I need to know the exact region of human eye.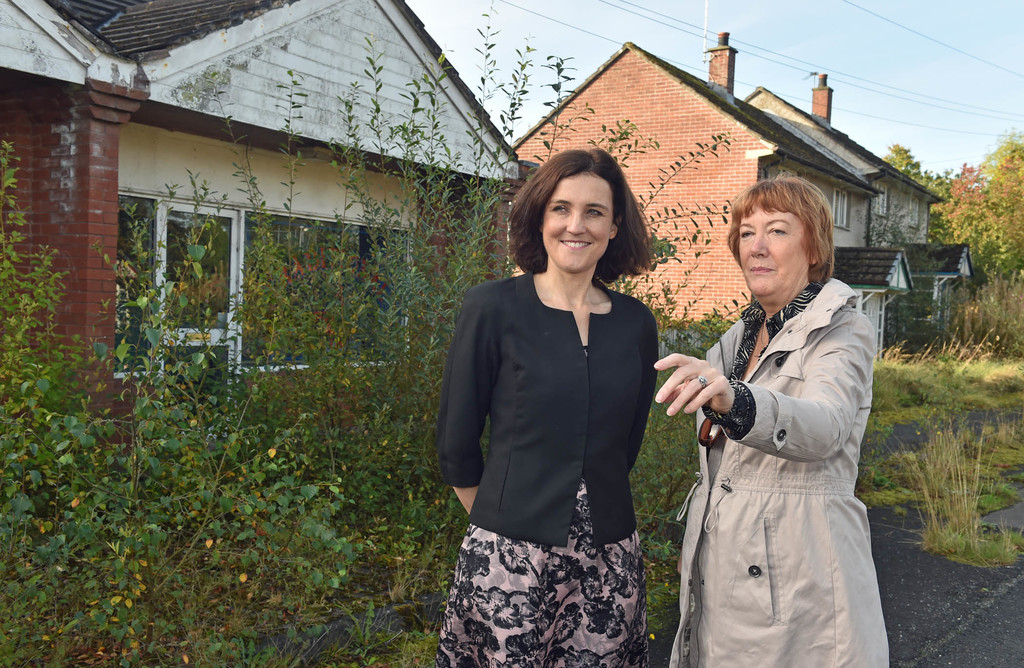
Region: bbox=[584, 207, 605, 215].
